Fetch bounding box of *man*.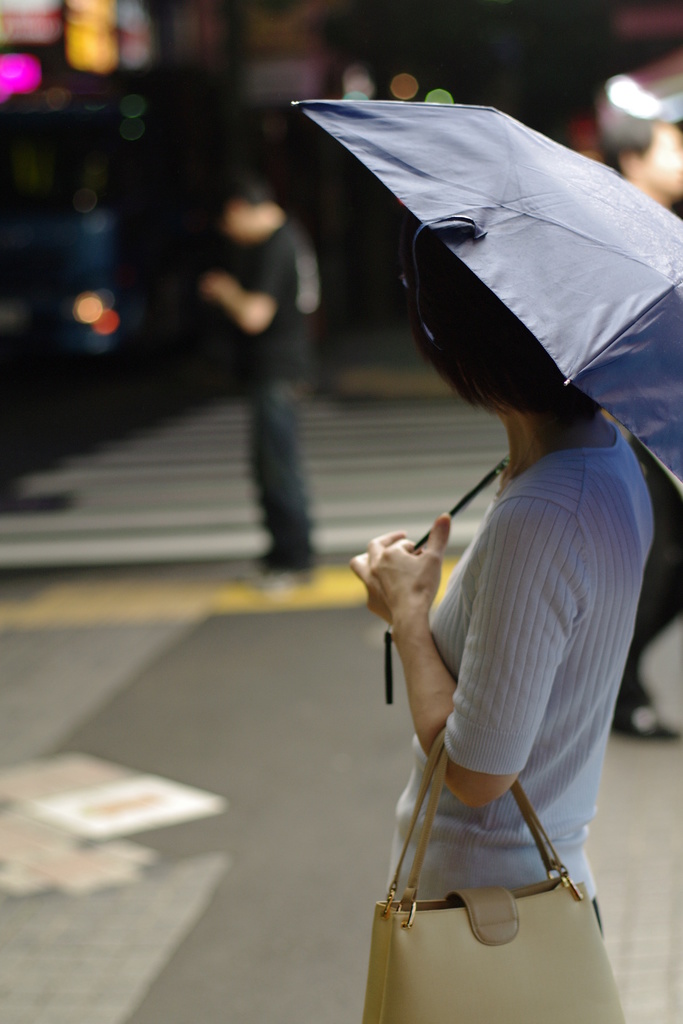
Bbox: x1=349 y1=234 x2=660 y2=964.
